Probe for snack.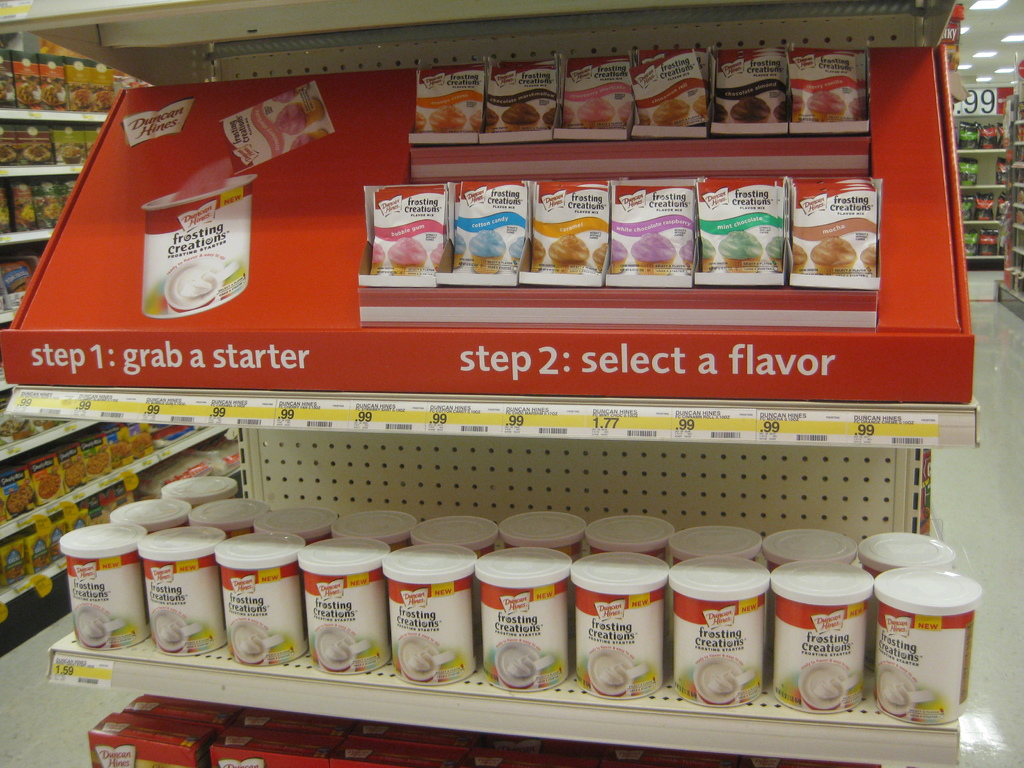
Probe result: (left=276, top=83, right=340, bottom=145).
